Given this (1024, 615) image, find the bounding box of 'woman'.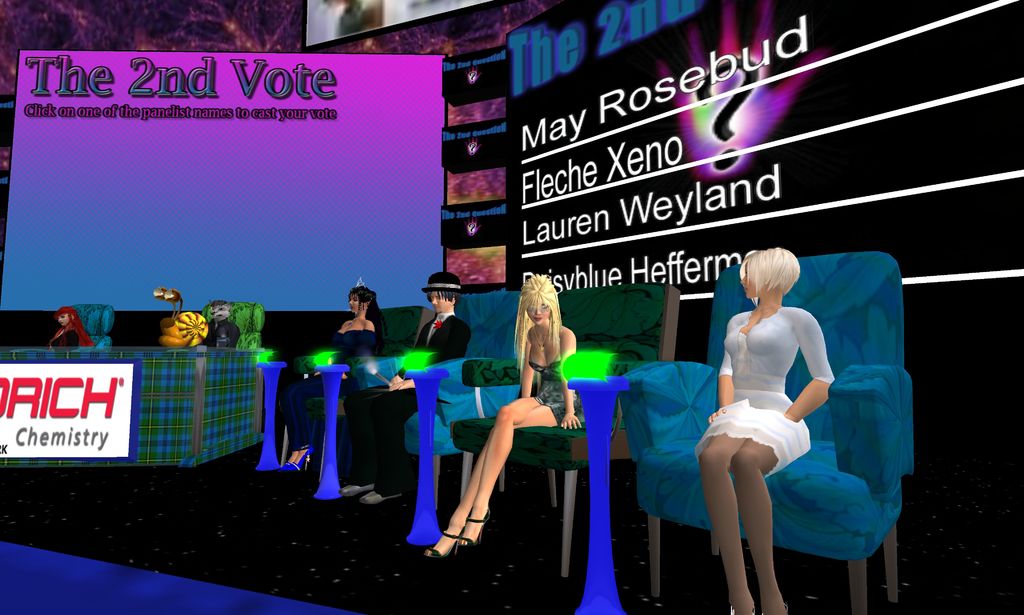
bbox(703, 228, 861, 589).
